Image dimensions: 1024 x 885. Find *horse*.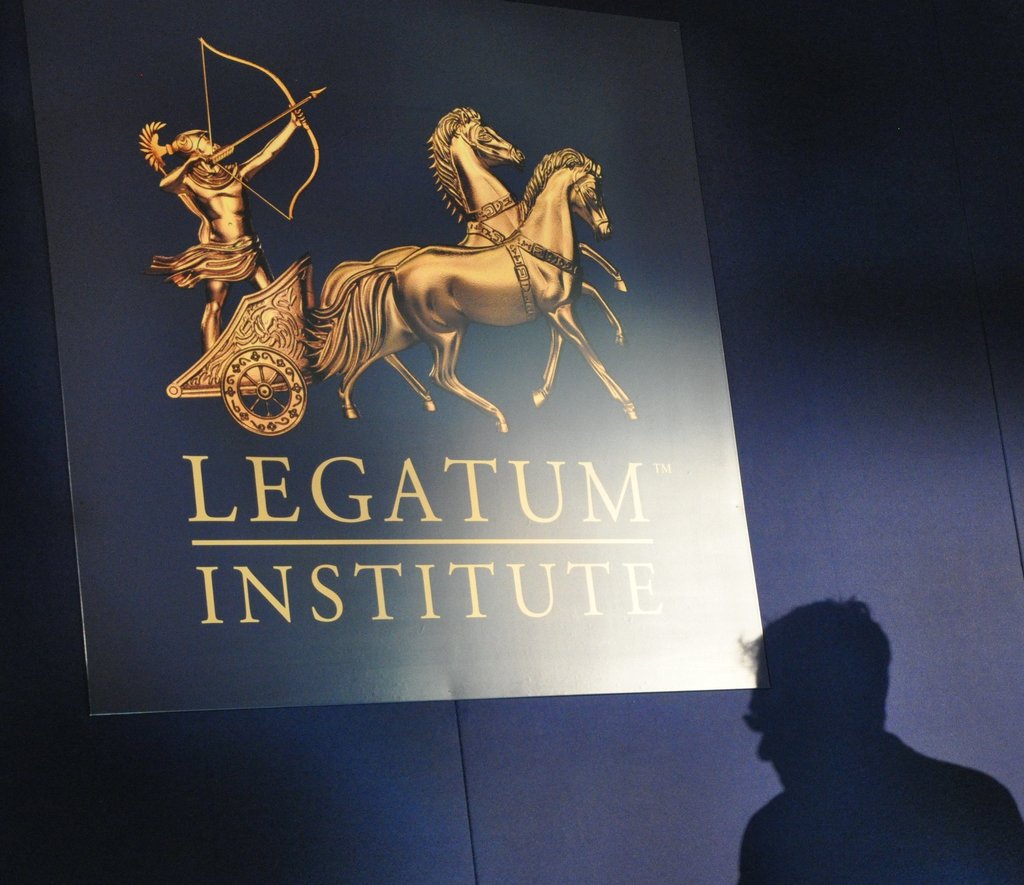
bbox=[323, 102, 627, 410].
